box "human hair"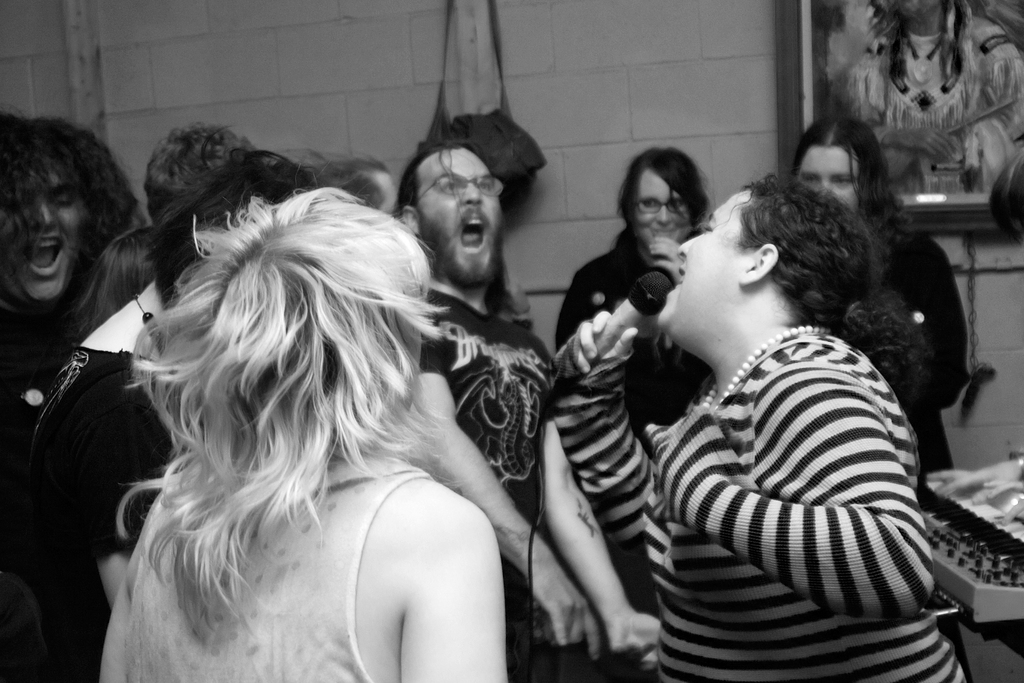
box=[144, 120, 254, 224]
